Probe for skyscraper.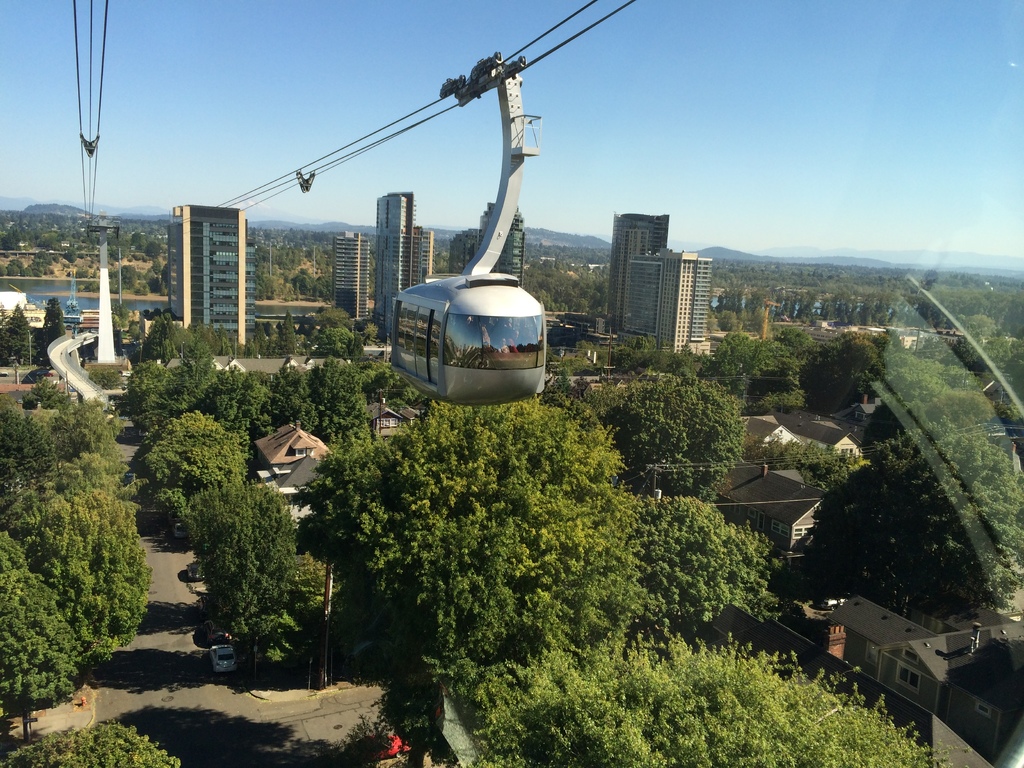
Probe result: 479:195:527:284.
